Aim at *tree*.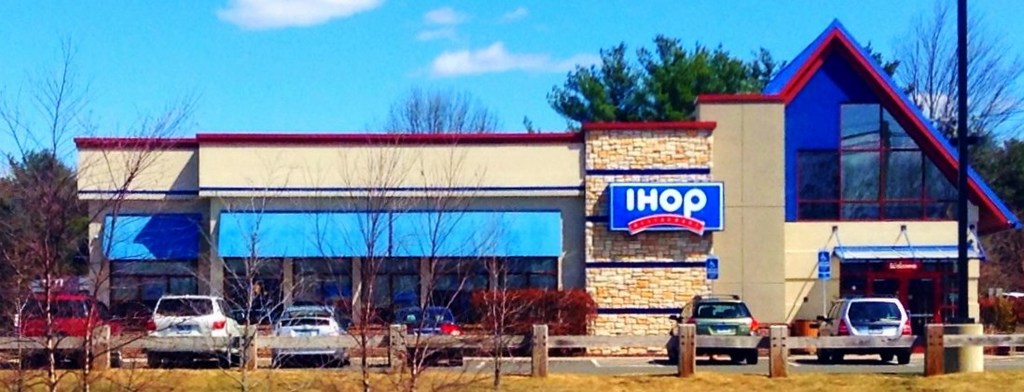
Aimed at bbox=(291, 108, 439, 391).
